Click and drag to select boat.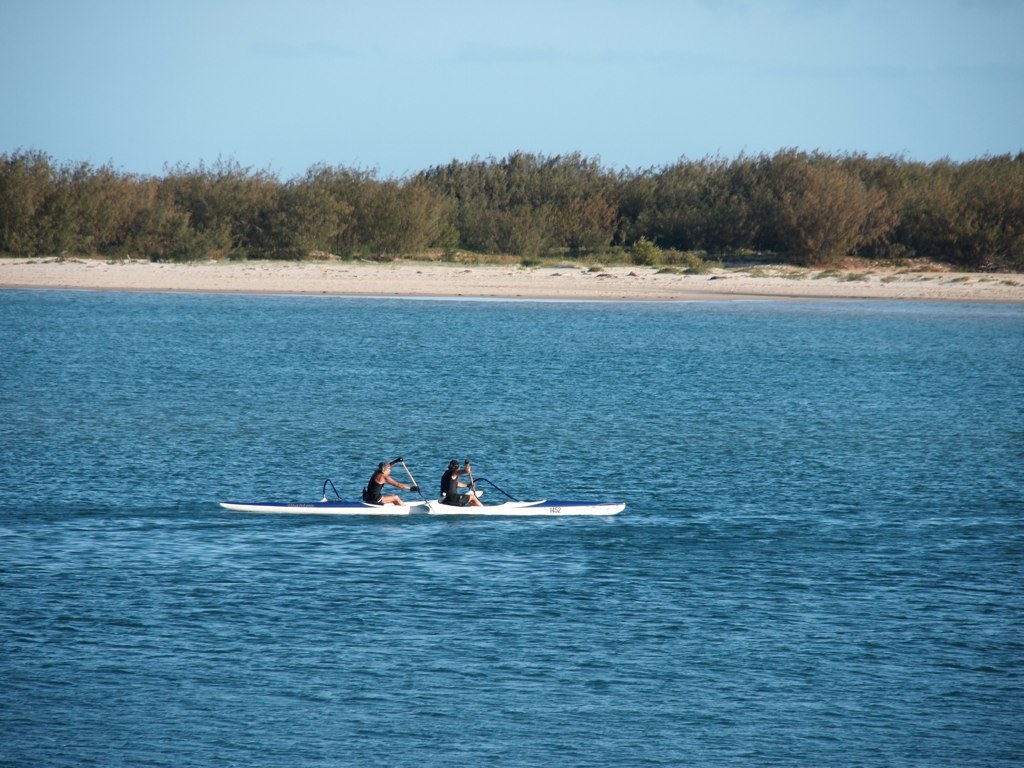
Selection: {"left": 222, "top": 457, "right": 627, "bottom": 512}.
